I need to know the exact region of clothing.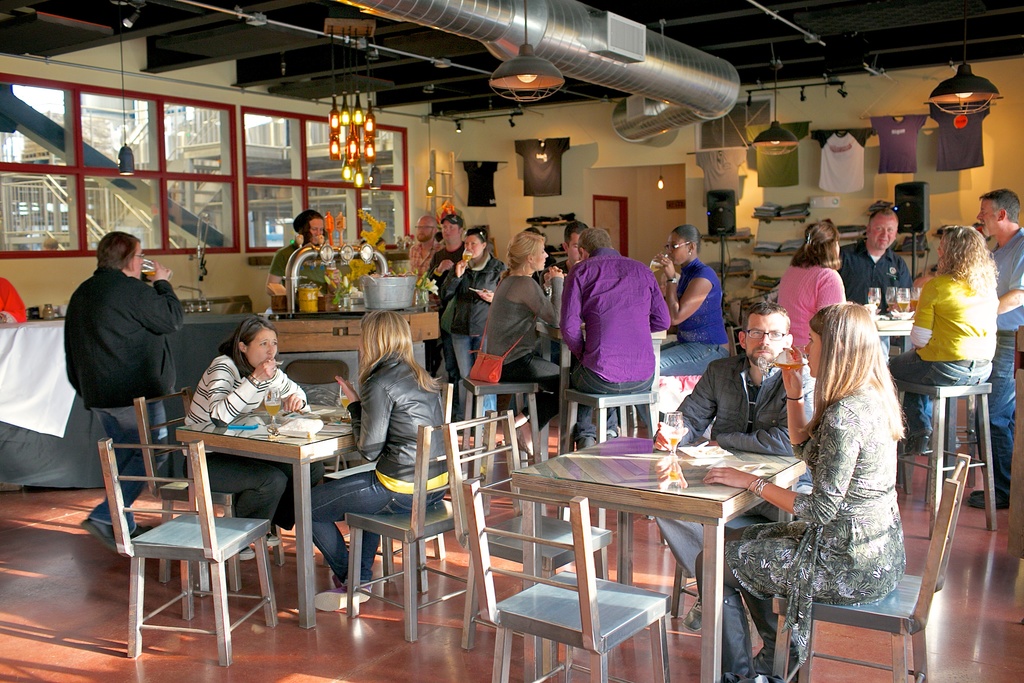
Region: region(65, 267, 183, 529).
